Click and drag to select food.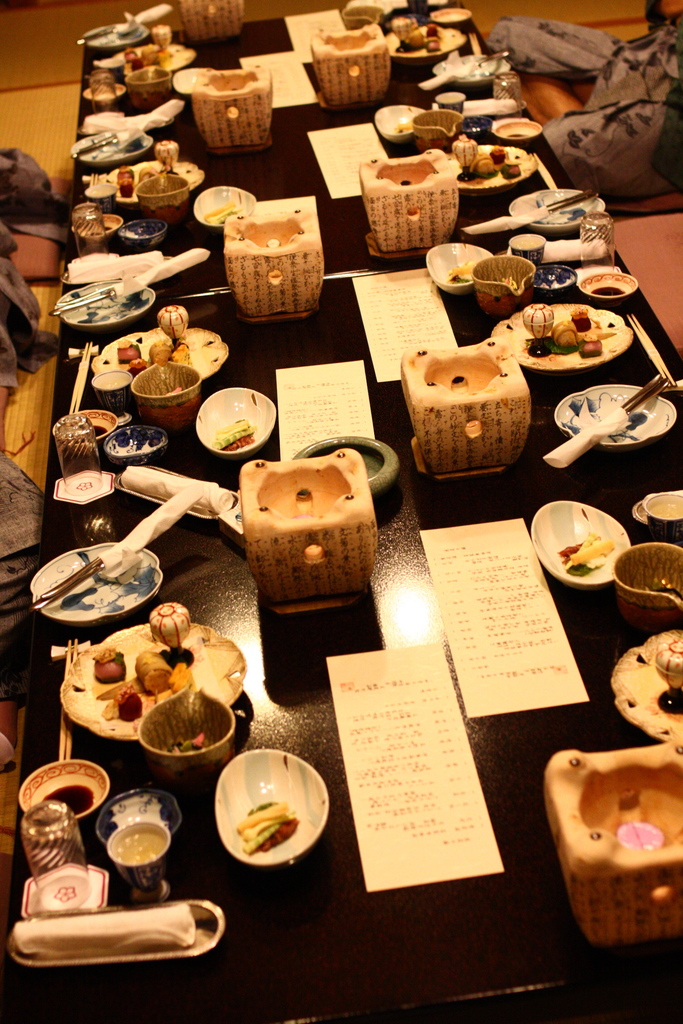
Selection: box(124, 43, 175, 70).
